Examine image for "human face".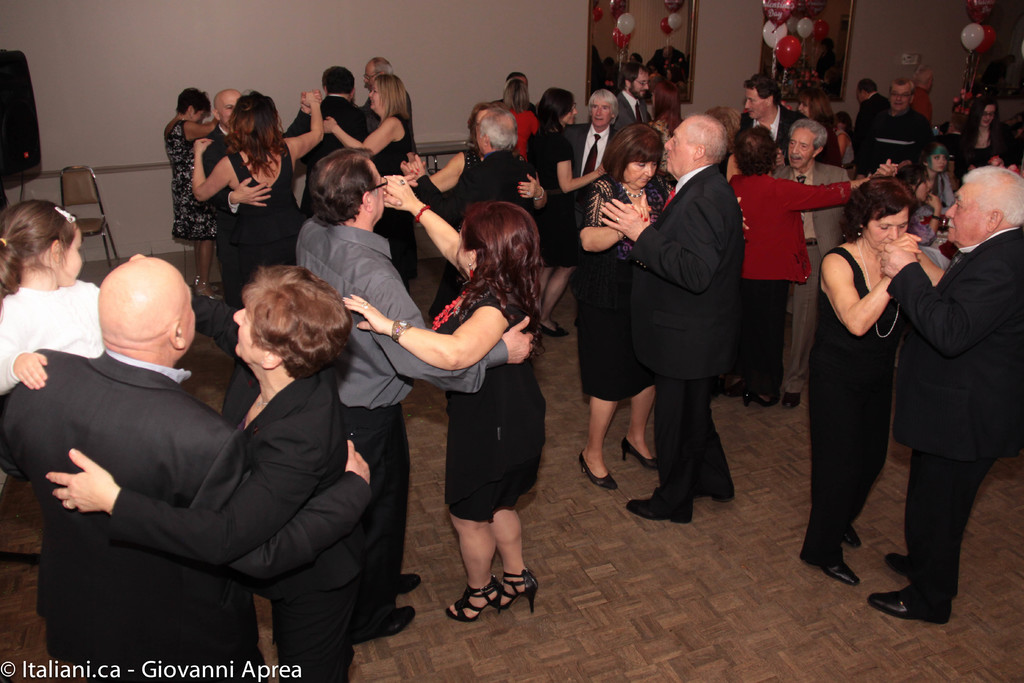
Examination result: box=[591, 95, 607, 126].
